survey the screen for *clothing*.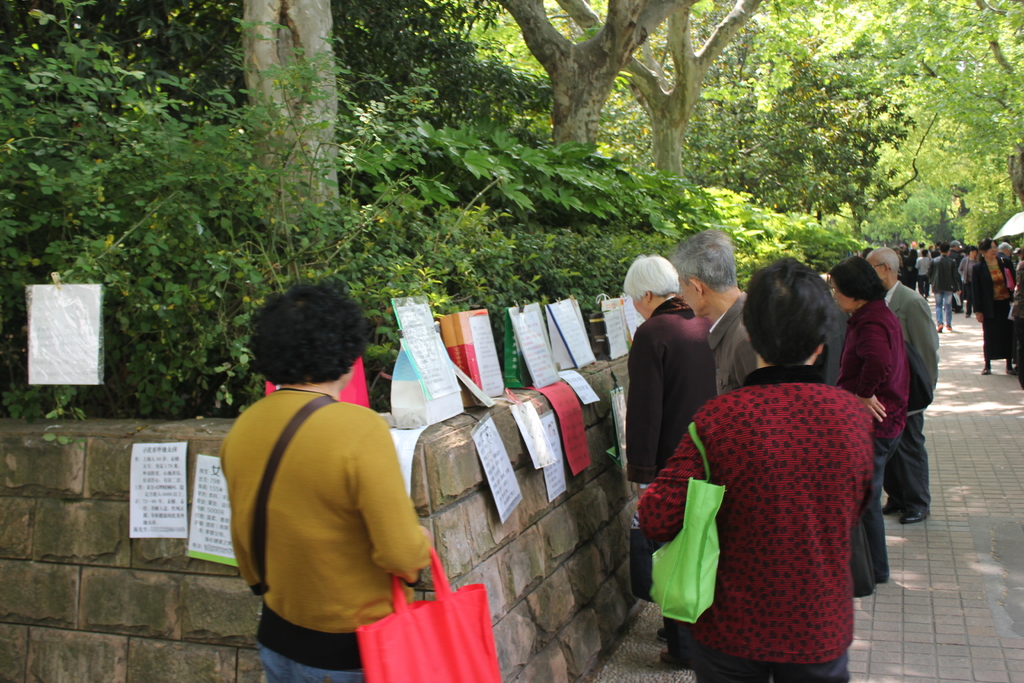
Survey found: bbox=(881, 283, 939, 513).
